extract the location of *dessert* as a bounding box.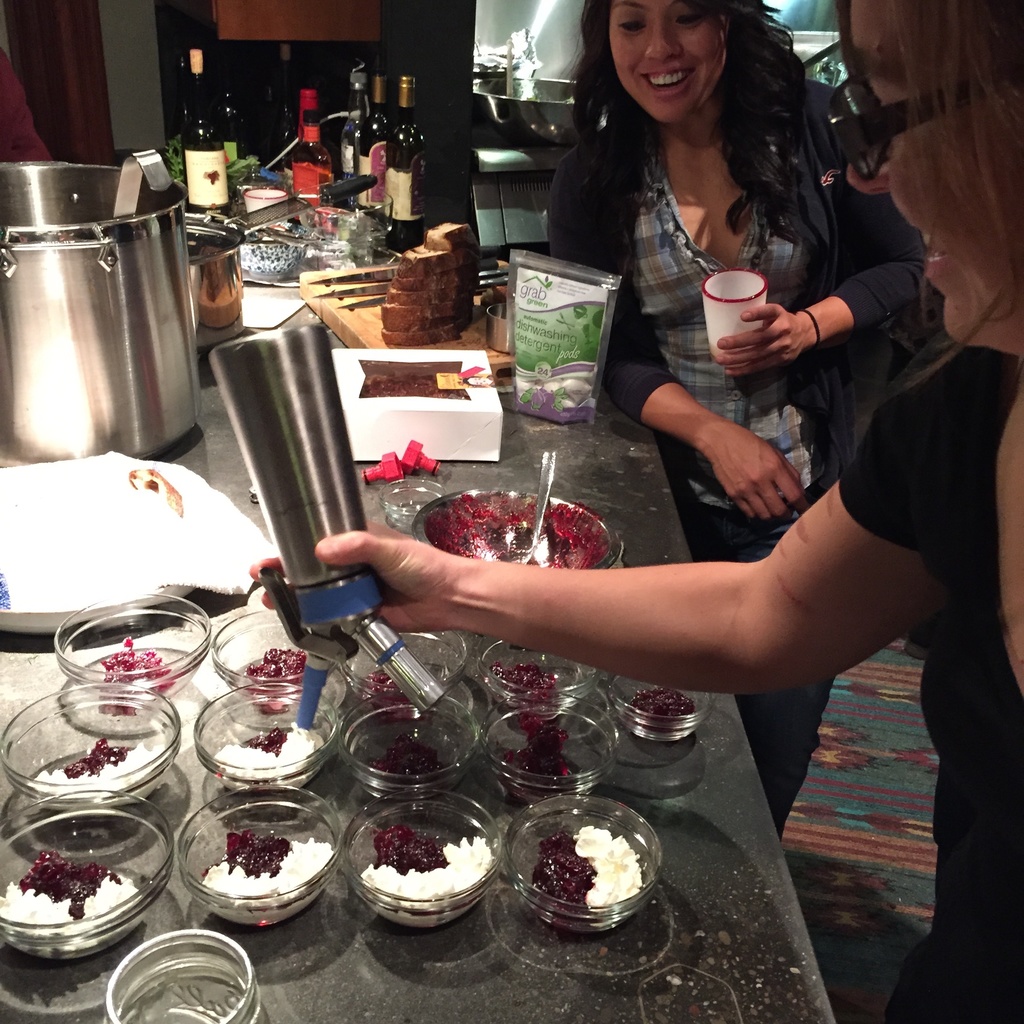
select_region(632, 685, 698, 734).
